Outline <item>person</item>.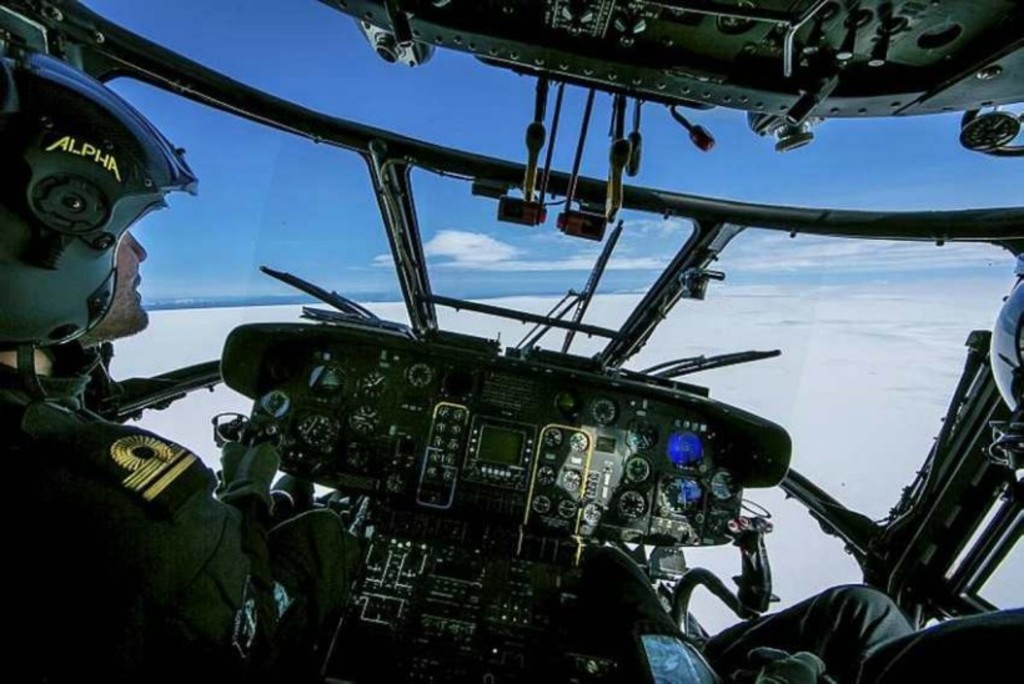
Outline: <bbox>1, 47, 365, 683</bbox>.
